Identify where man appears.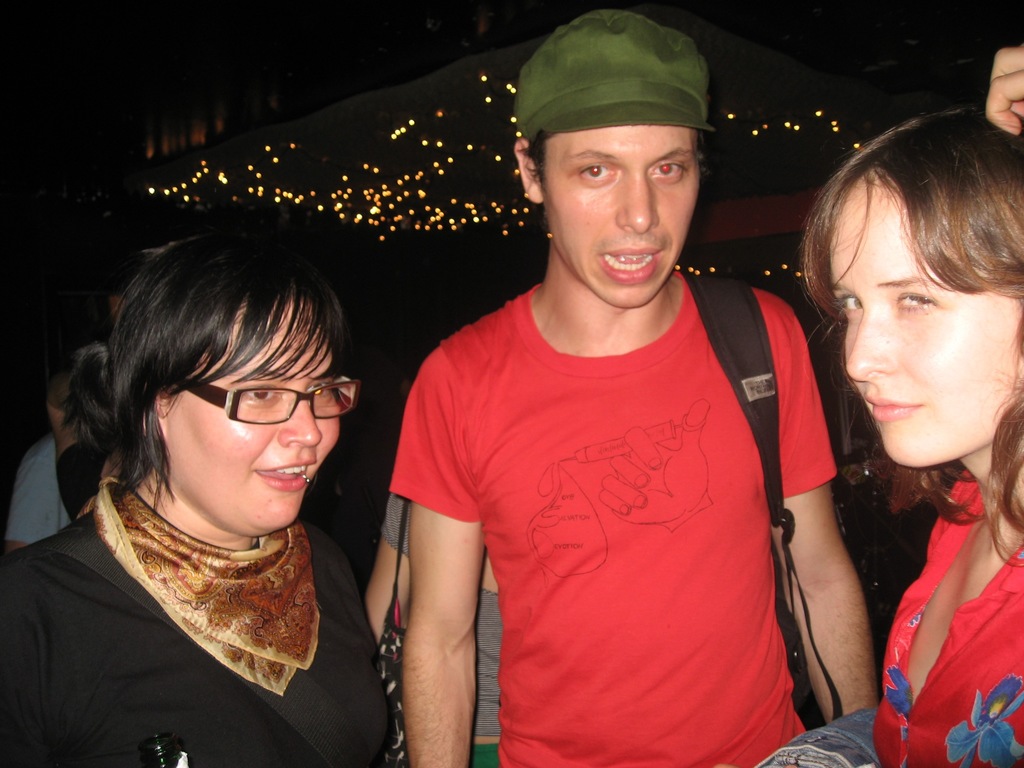
Appears at [346,45,860,761].
